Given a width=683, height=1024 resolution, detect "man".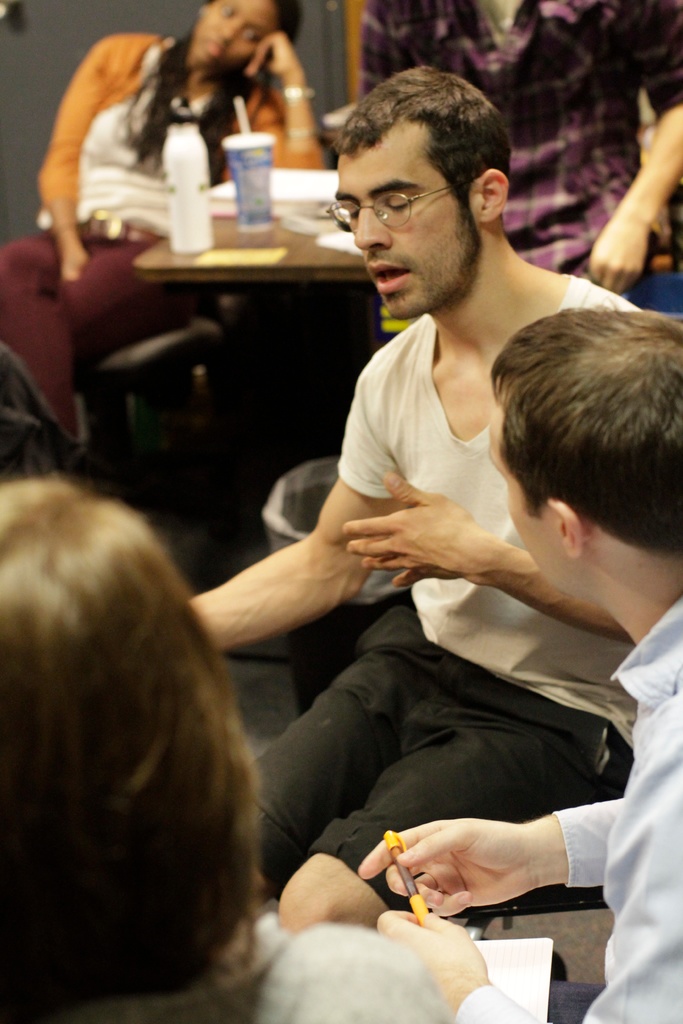
352/305/682/1023.
